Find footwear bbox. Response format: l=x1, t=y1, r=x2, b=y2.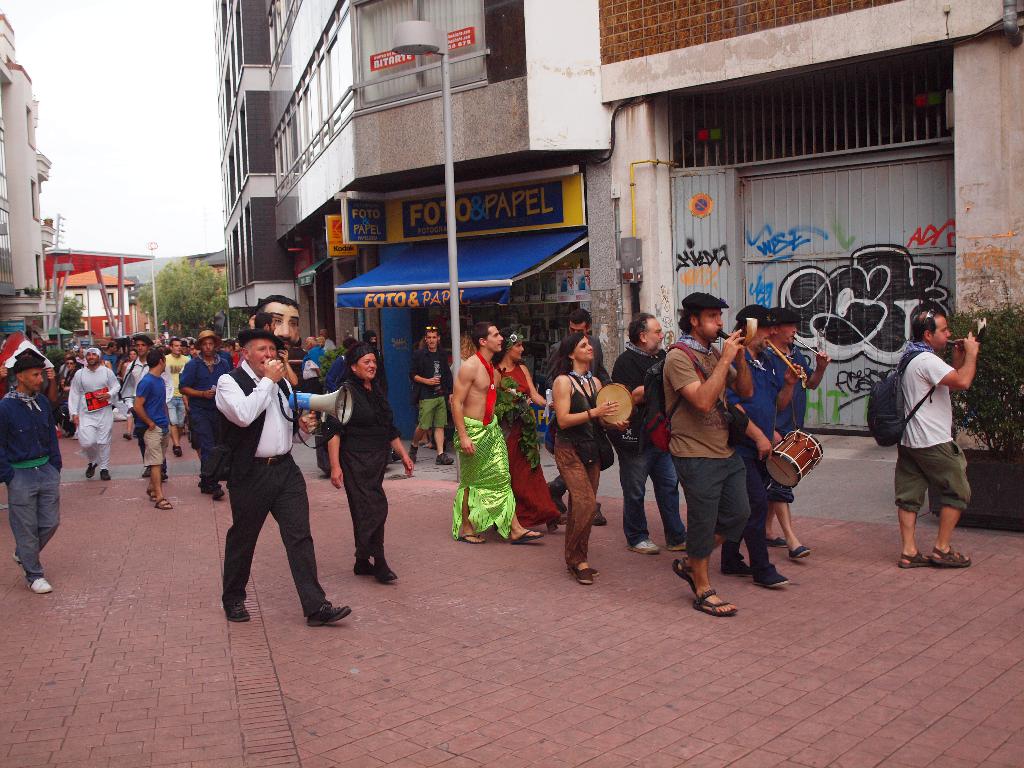
l=673, t=563, r=698, b=590.
